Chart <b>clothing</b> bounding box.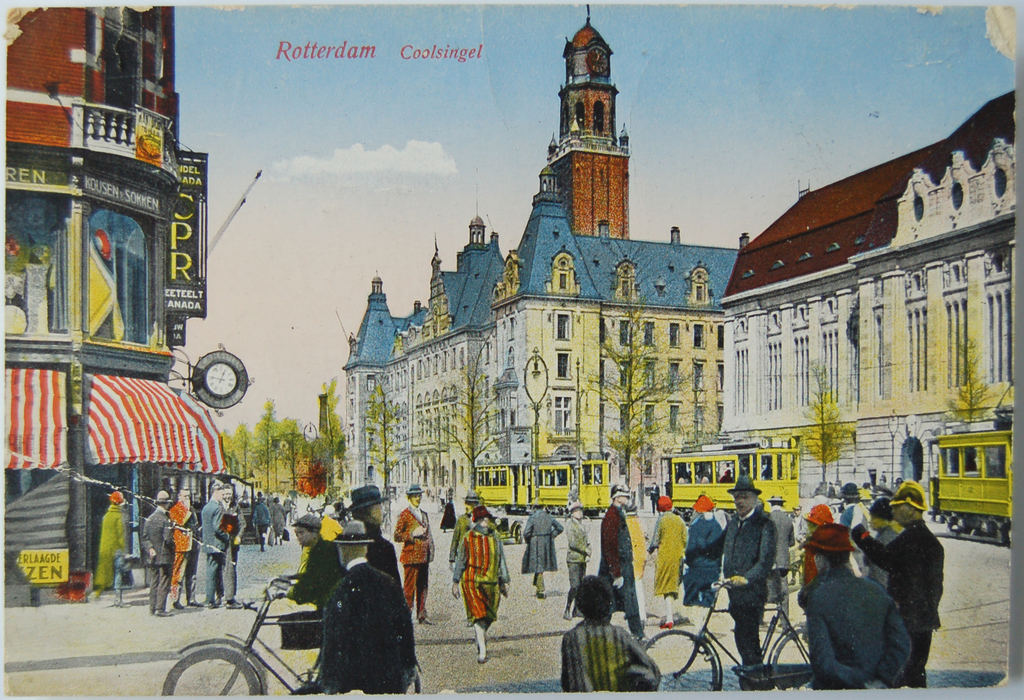
Charted: x1=201, y1=500, x2=227, y2=608.
